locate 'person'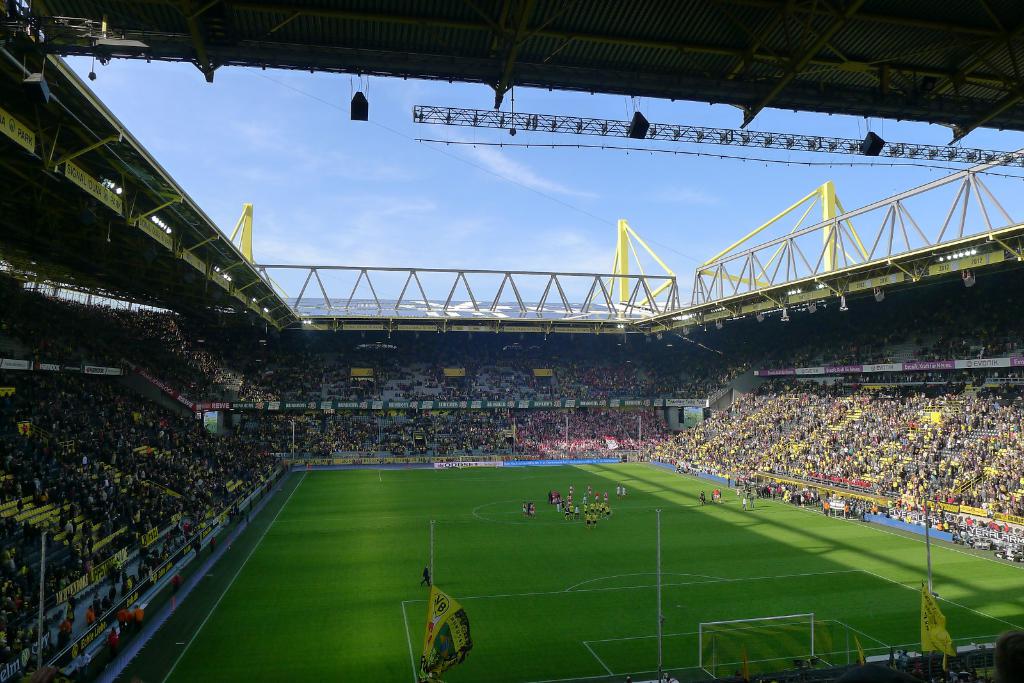
{"x1": 525, "y1": 495, "x2": 536, "y2": 517}
